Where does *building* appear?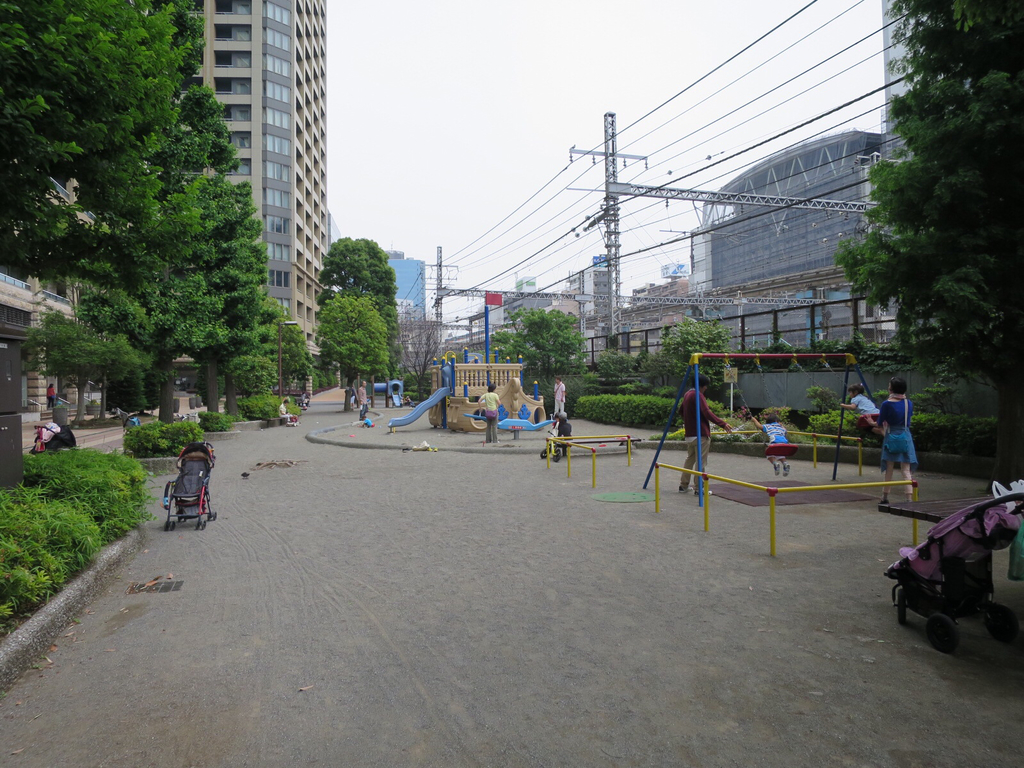
Appears at 0,179,134,433.
